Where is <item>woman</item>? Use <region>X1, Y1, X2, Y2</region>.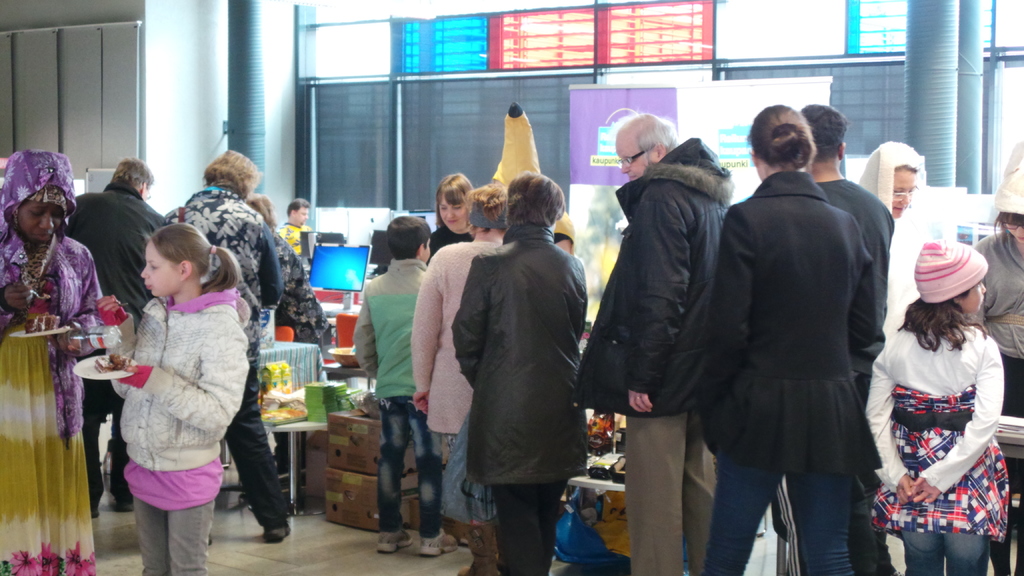
<region>860, 138, 936, 337</region>.
